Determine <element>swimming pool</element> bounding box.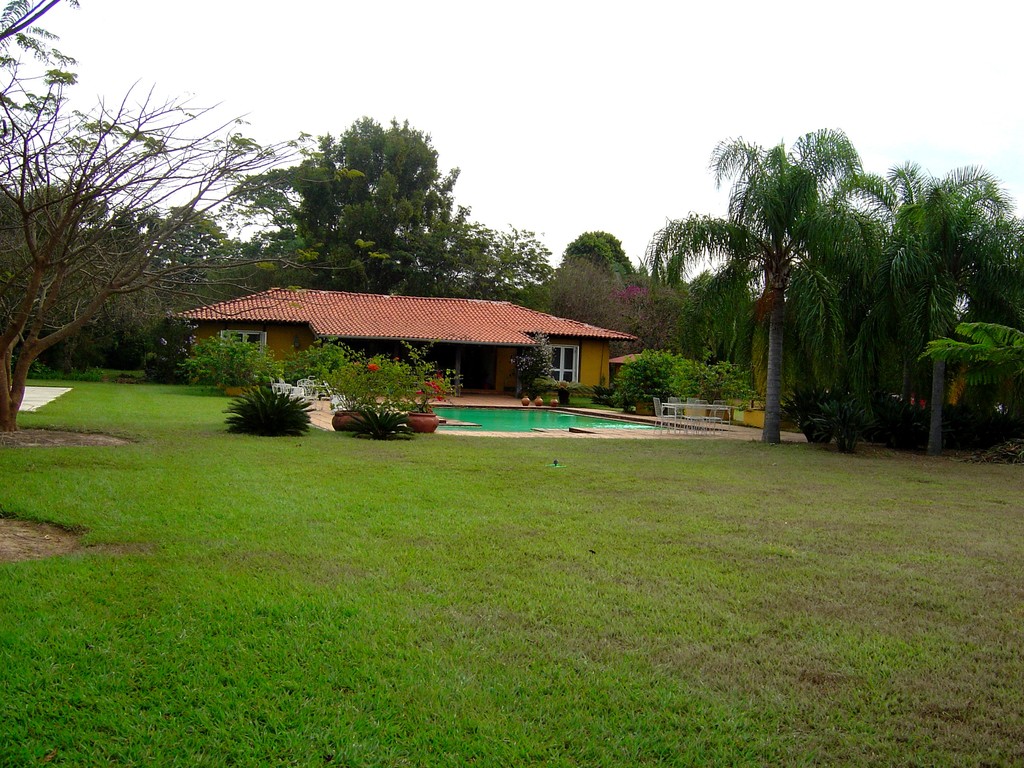
Determined: {"left": 413, "top": 410, "right": 678, "bottom": 431}.
